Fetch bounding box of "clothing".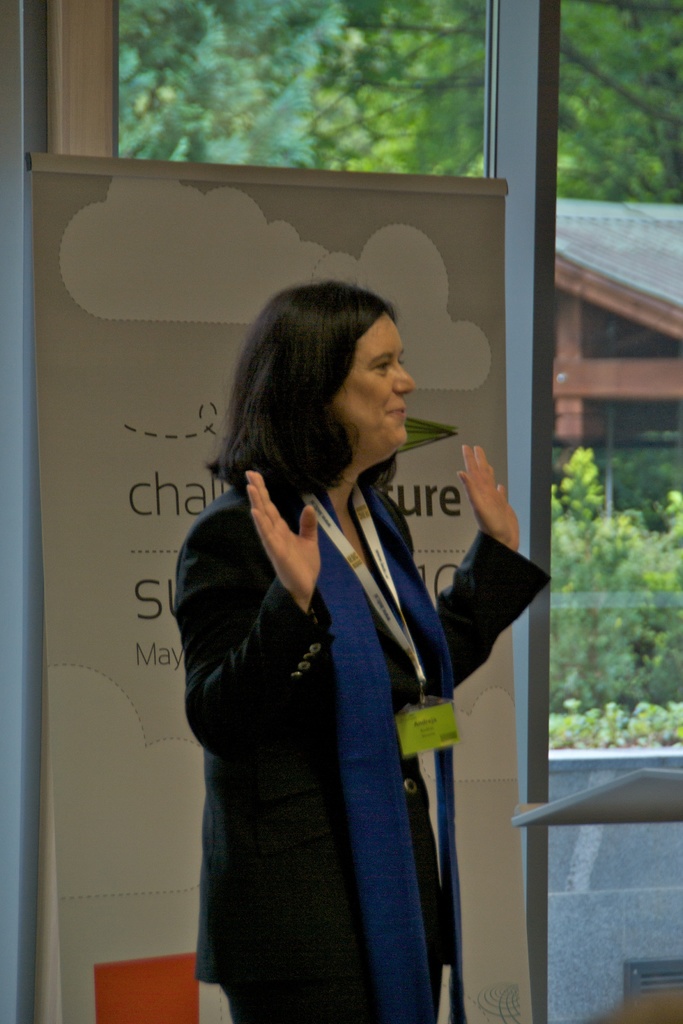
Bbox: left=175, top=488, right=569, bottom=1023.
